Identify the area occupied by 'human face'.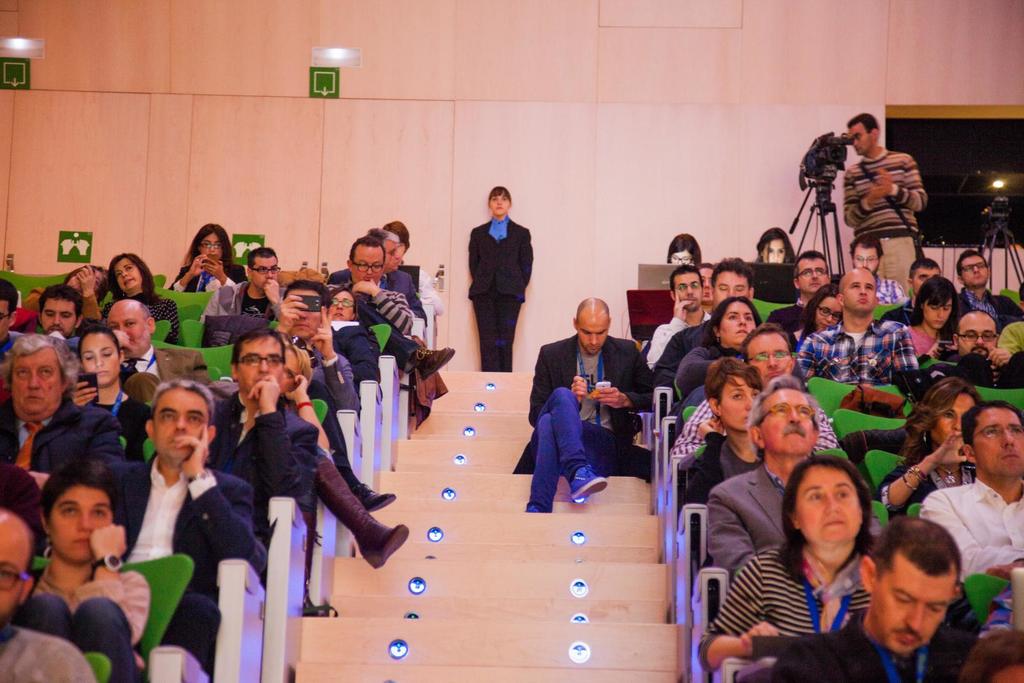
Area: 801:465:863:550.
